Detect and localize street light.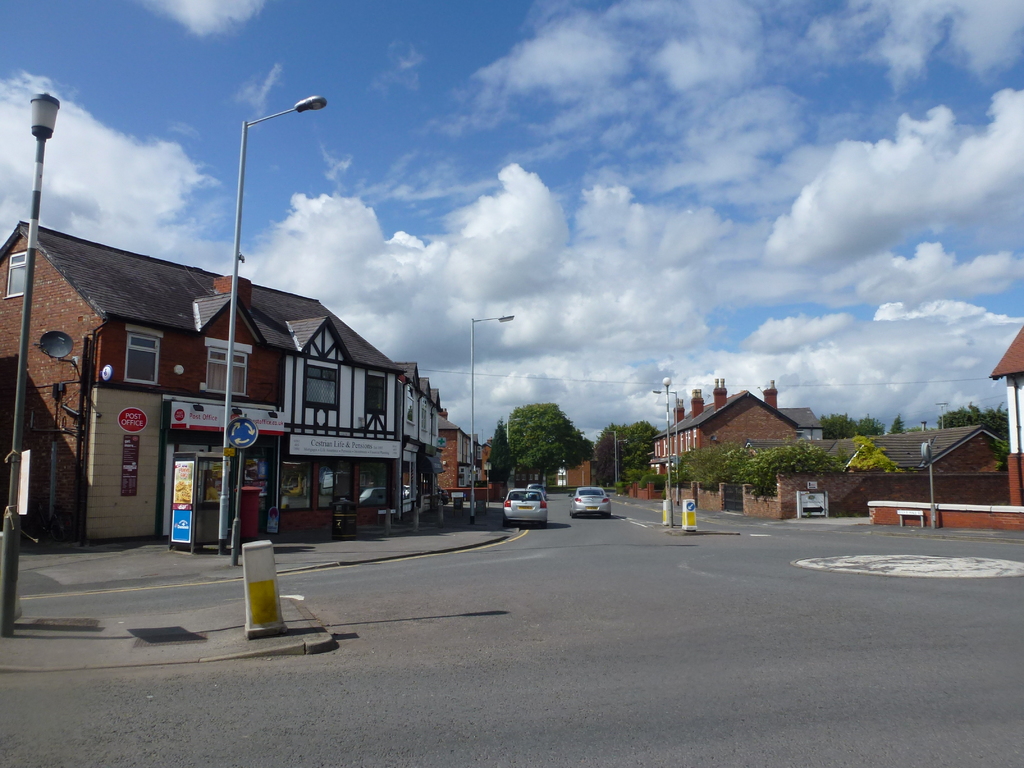
Localized at 655, 388, 678, 504.
